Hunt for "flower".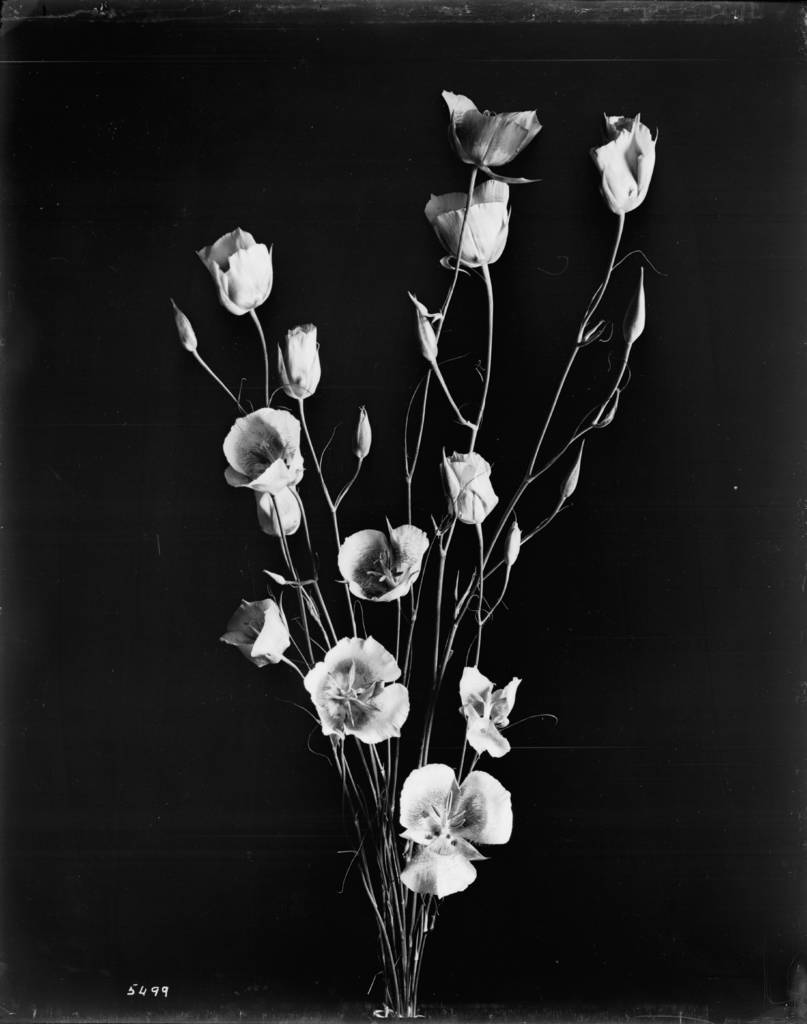
Hunted down at 427/174/509/274.
